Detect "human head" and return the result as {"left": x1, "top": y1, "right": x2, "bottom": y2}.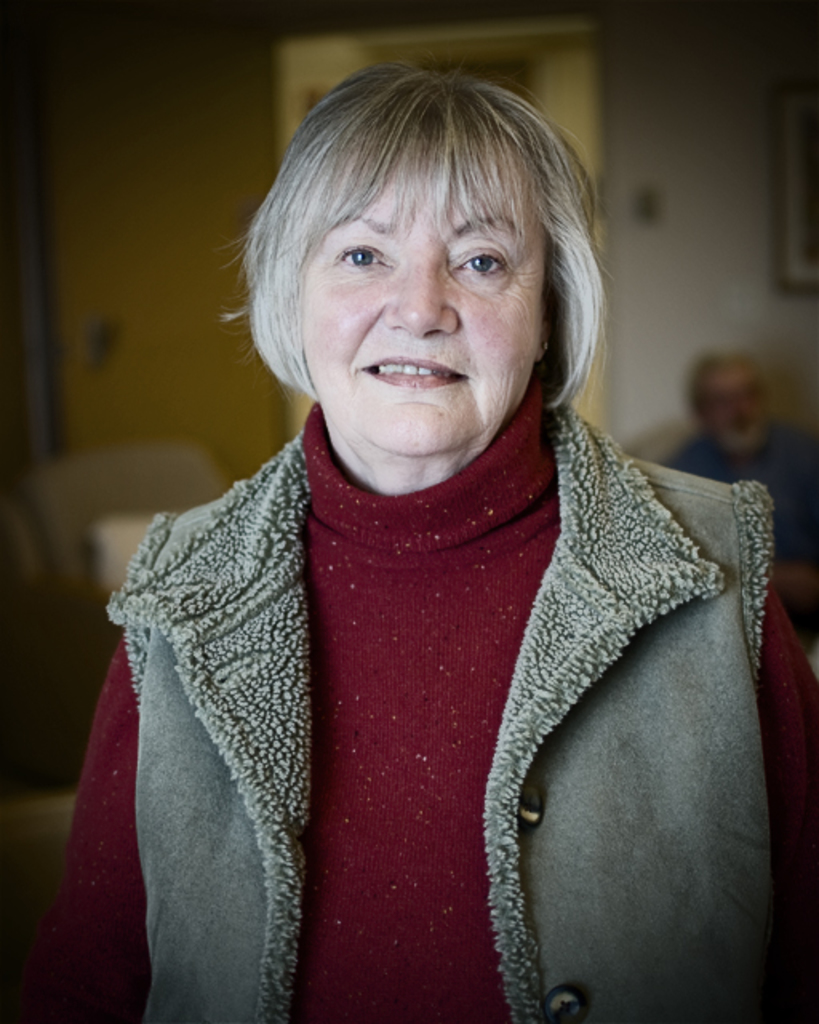
{"left": 229, "top": 114, "right": 624, "bottom": 501}.
